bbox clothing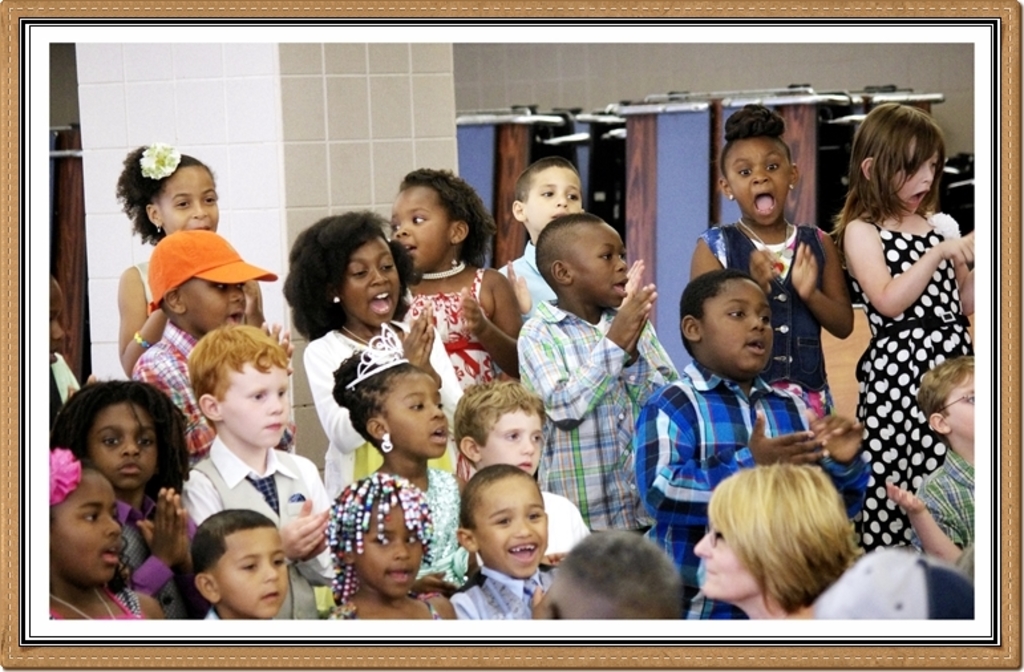
pyautogui.locateOnScreen(186, 434, 343, 622)
